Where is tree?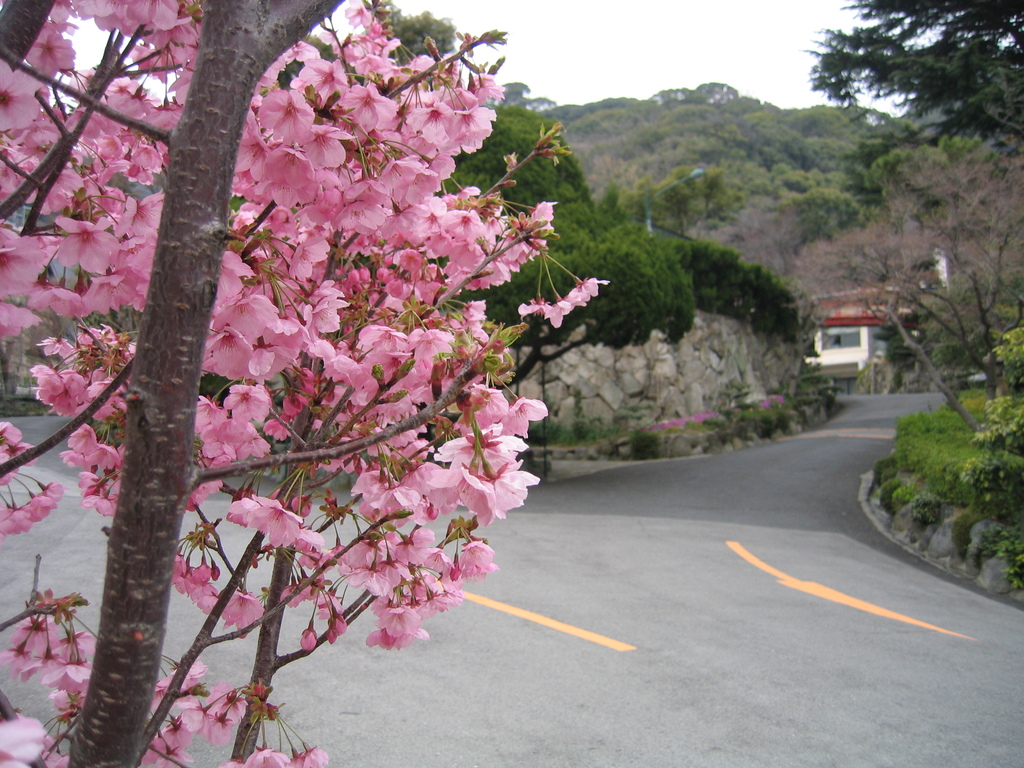
362, 6, 708, 397.
